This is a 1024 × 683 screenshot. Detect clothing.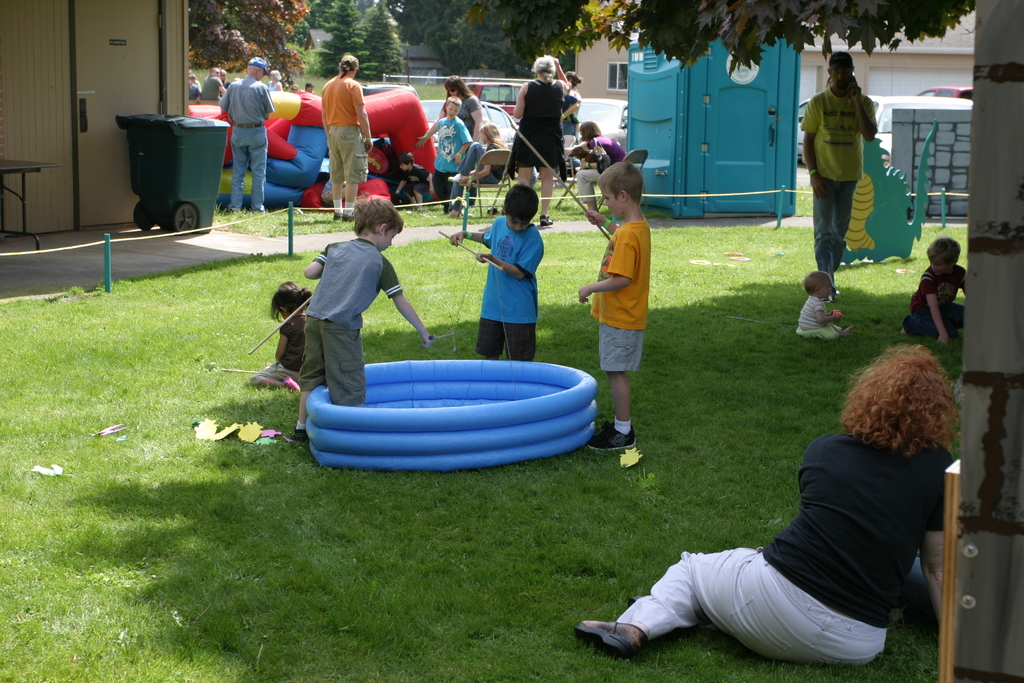
(614, 418, 630, 435).
